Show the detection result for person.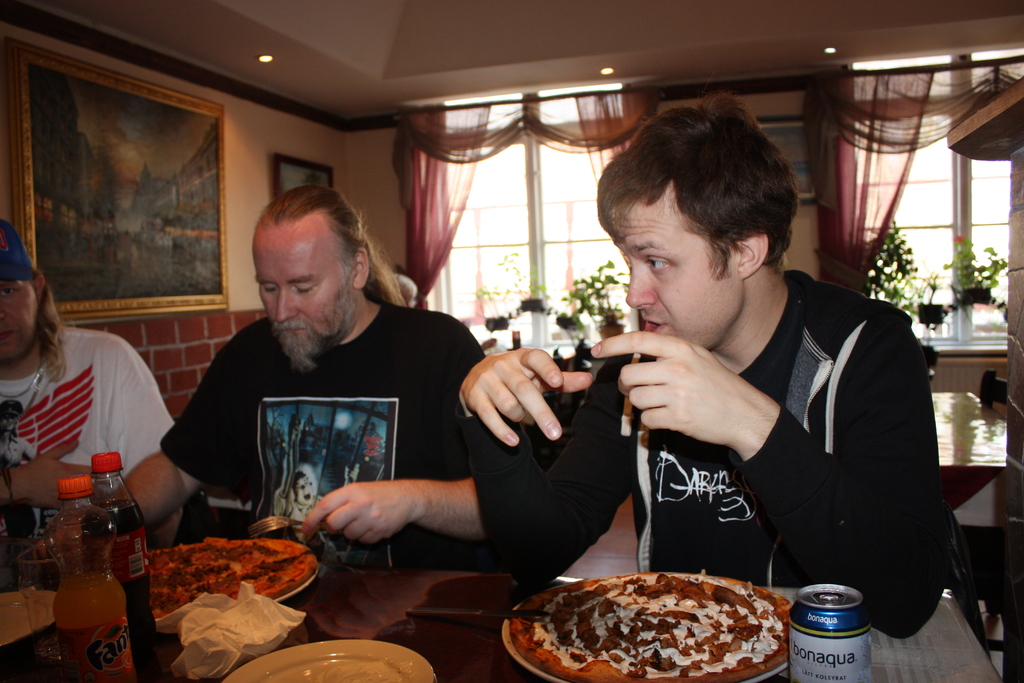
{"left": 275, "top": 423, "right": 362, "bottom": 544}.
